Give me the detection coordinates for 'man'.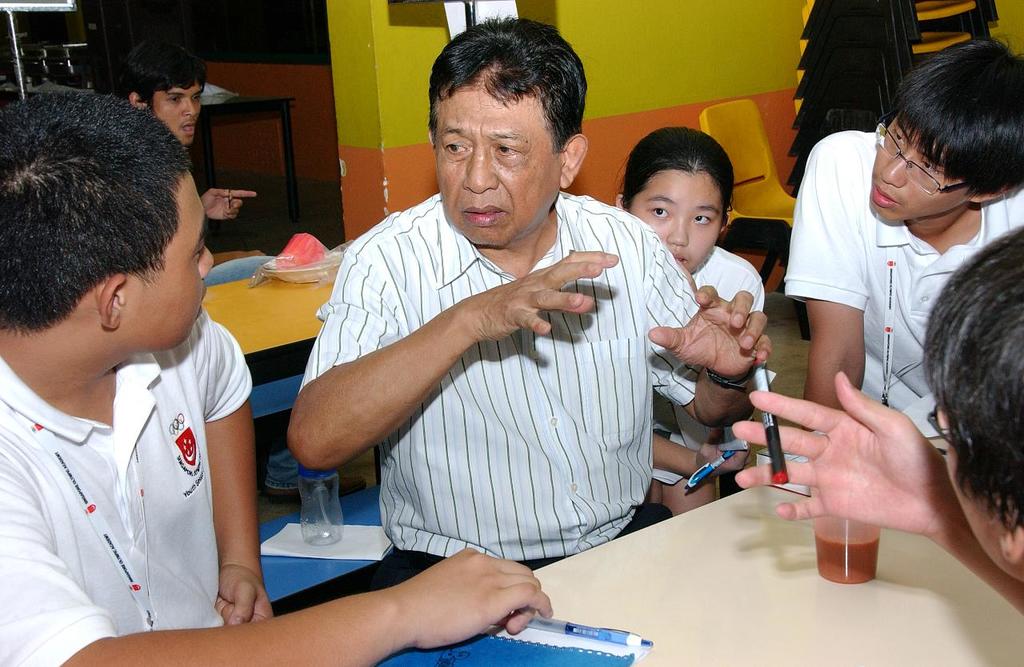
774 30 1023 440.
